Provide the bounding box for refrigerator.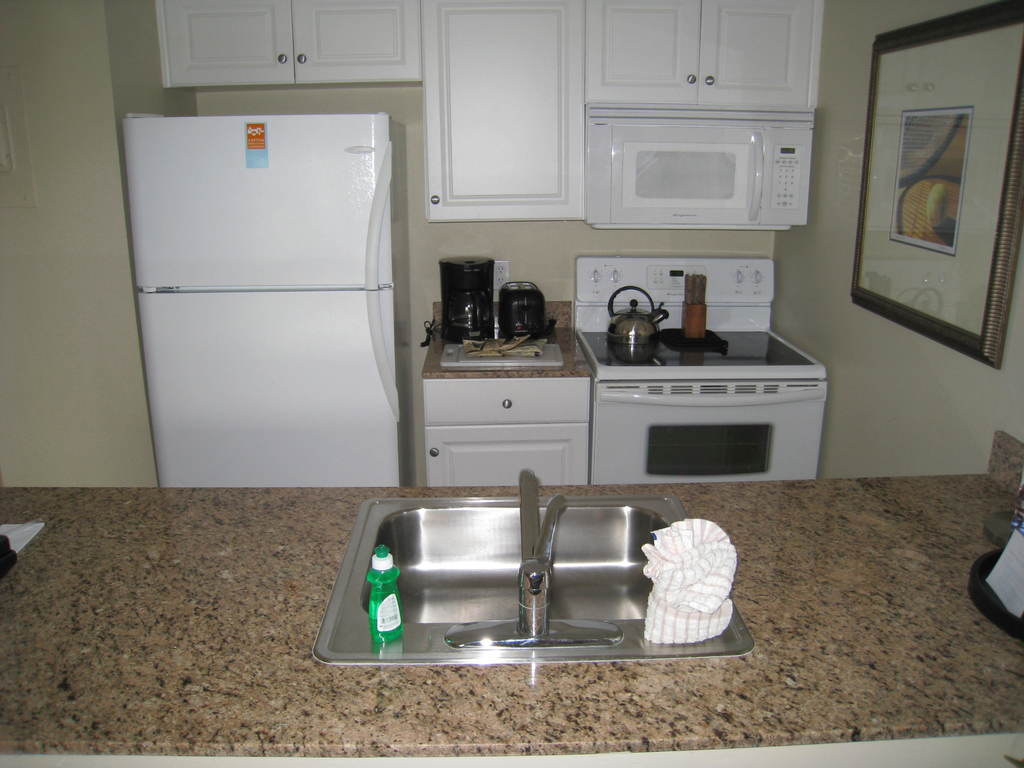
(122, 105, 427, 511).
